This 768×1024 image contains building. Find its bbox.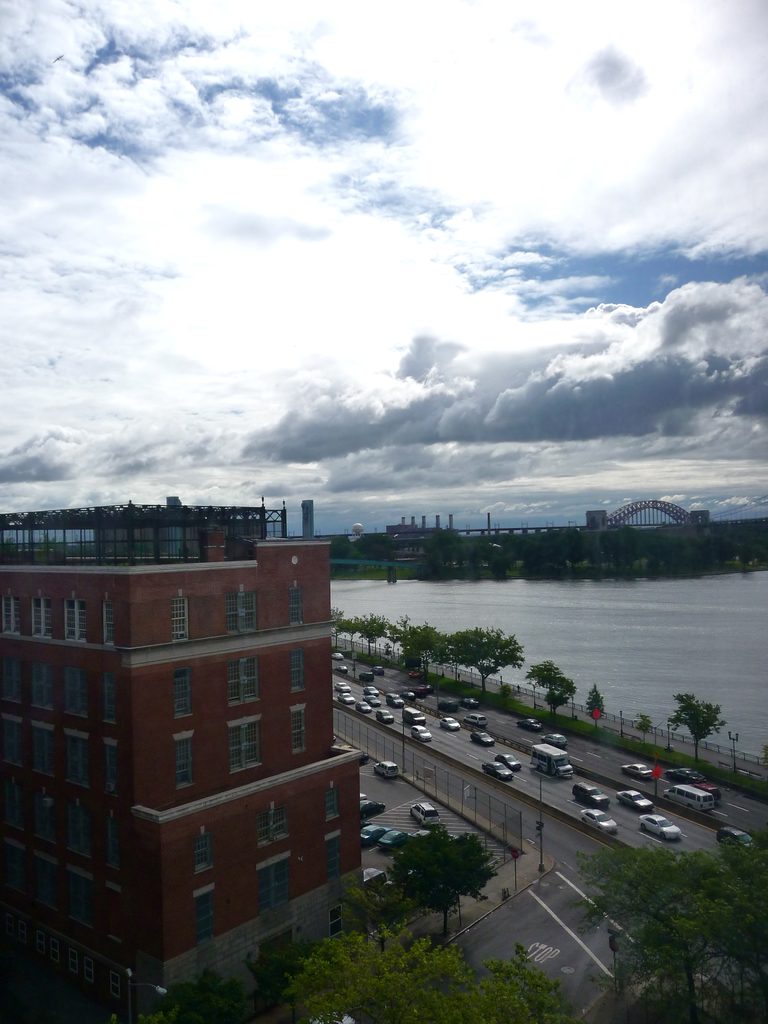
region(0, 491, 371, 1023).
